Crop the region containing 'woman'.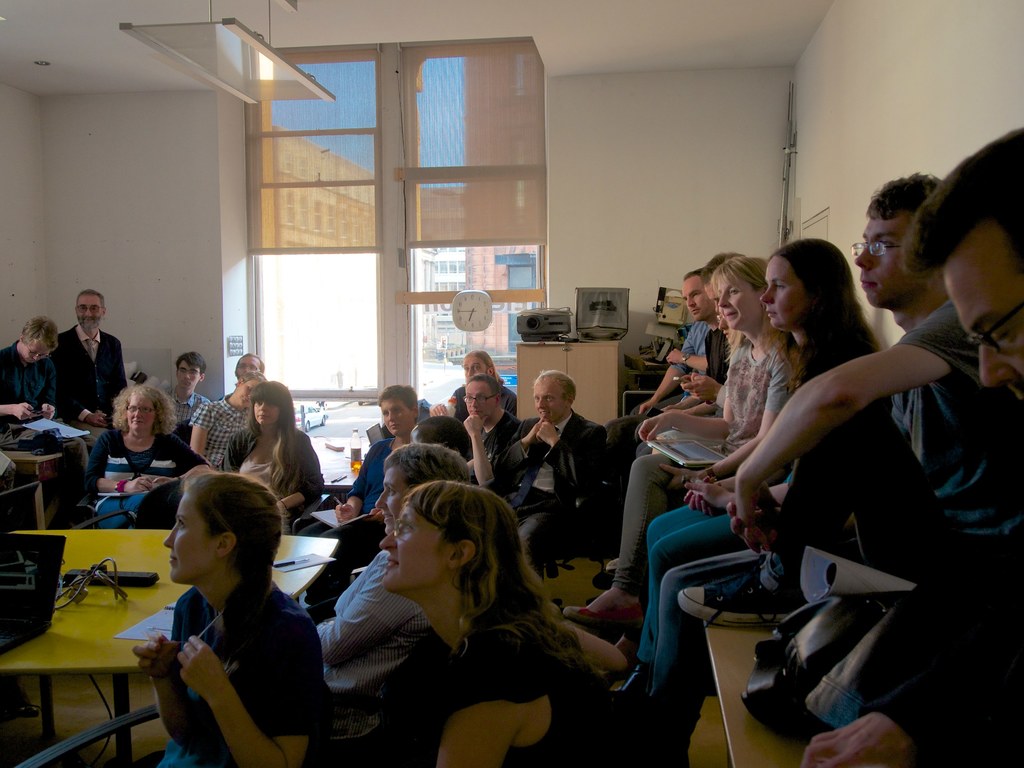
Crop region: x1=609, y1=236, x2=883, y2=703.
